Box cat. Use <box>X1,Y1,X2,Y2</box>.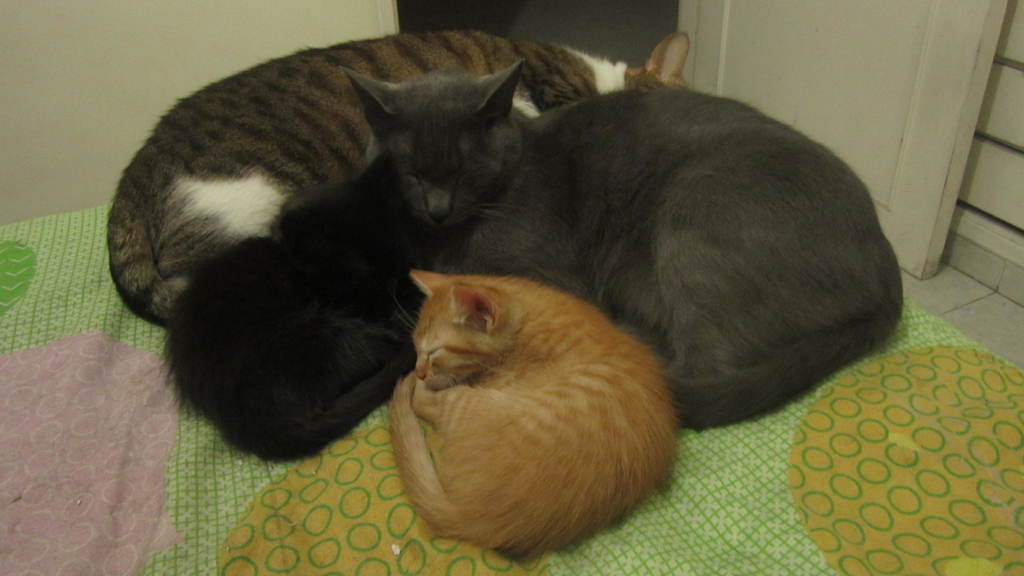
<box>340,57,909,439</box>.
